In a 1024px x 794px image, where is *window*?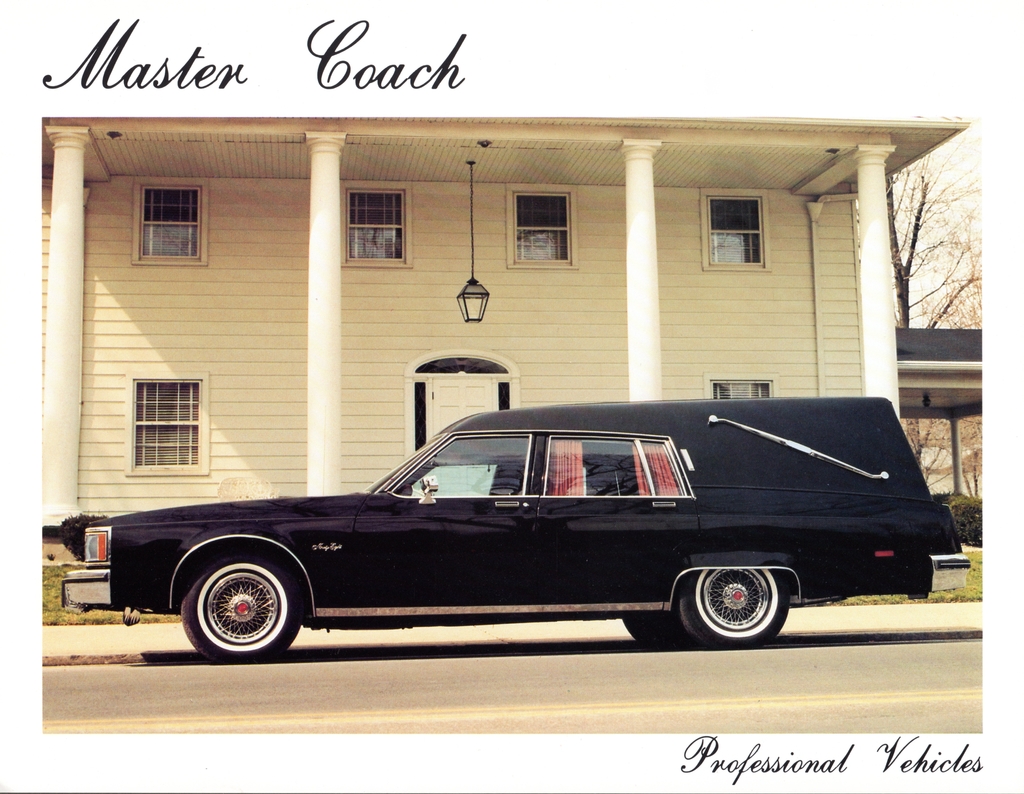
crop(390, 430, 528, 496).
